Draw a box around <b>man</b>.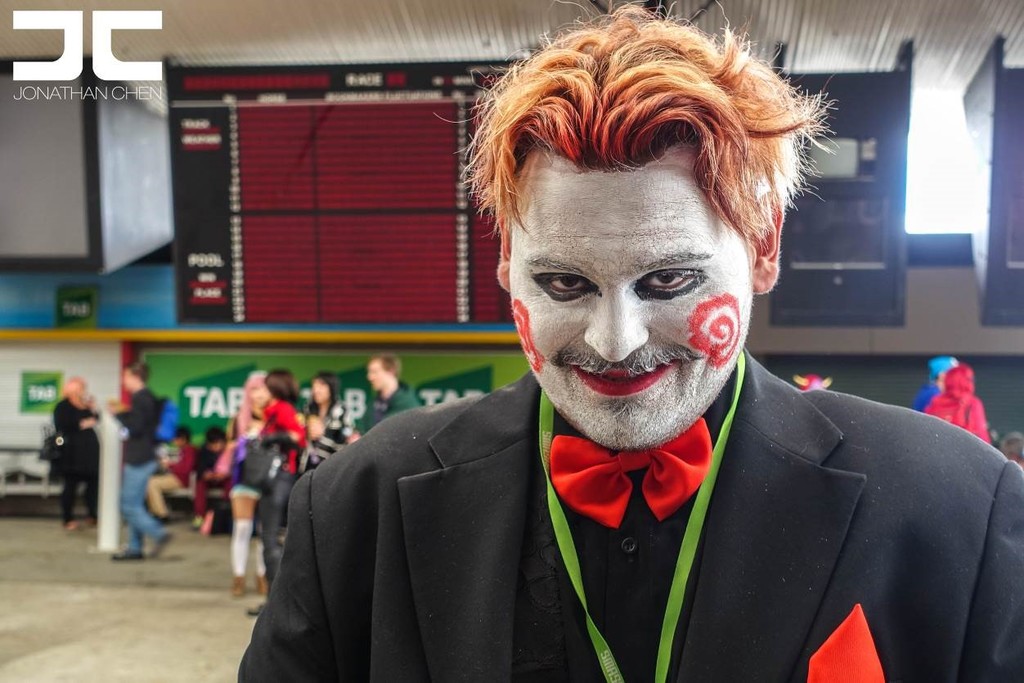
114, 362, 176, 564.
